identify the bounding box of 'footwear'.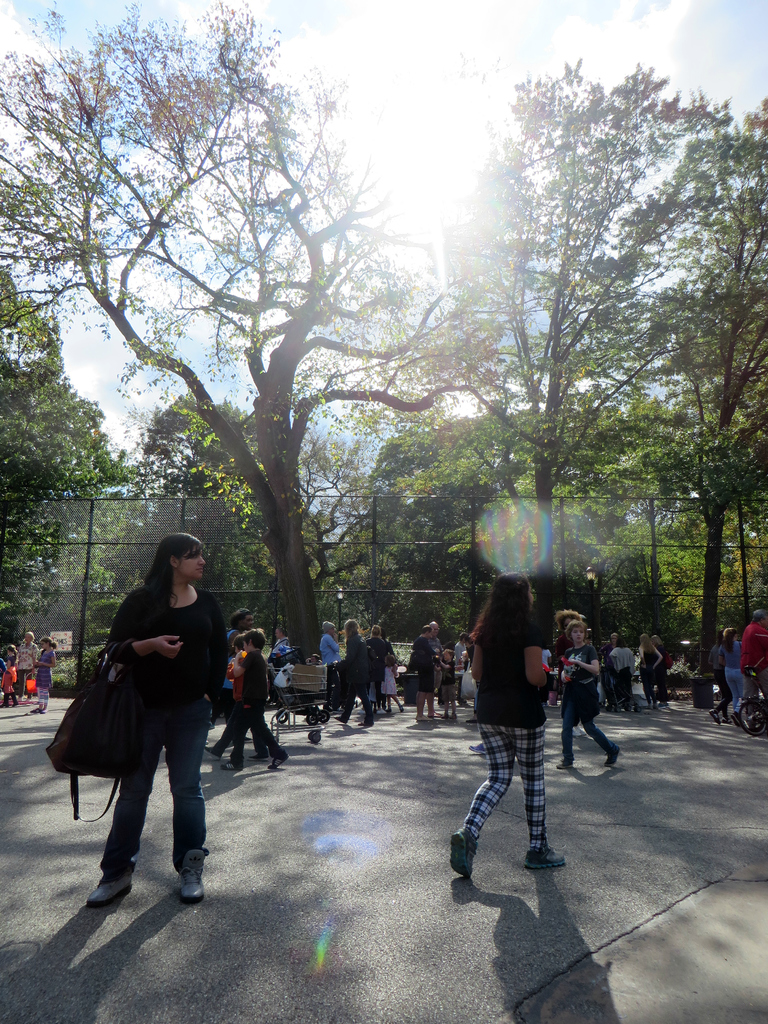
174/850/205/899.
